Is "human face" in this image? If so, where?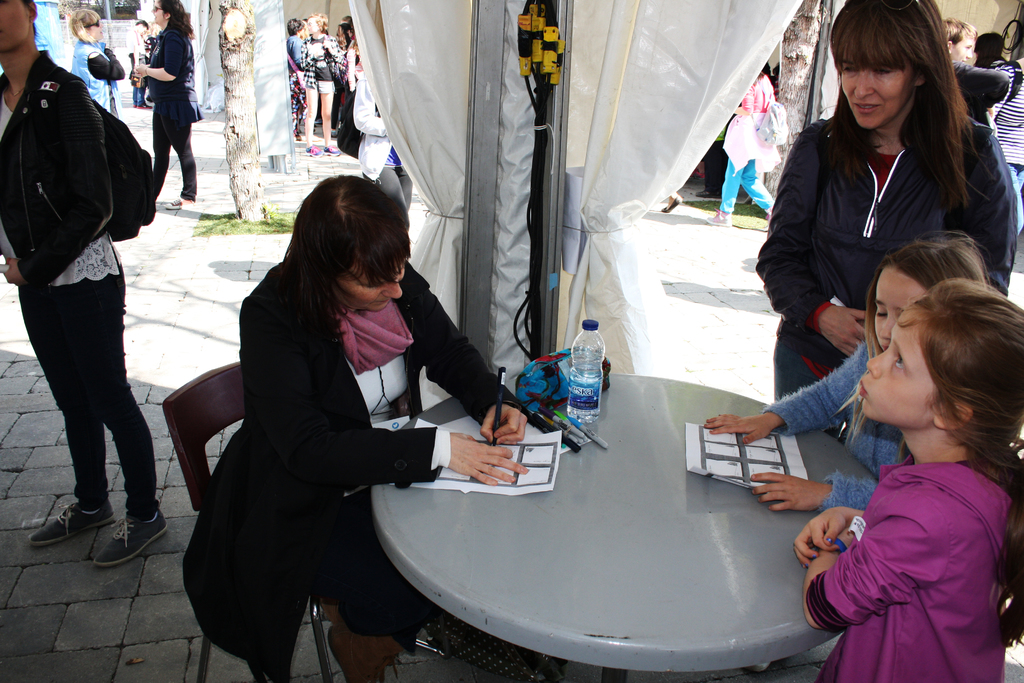
Yes, at crop(151, 2, 163, 24).
